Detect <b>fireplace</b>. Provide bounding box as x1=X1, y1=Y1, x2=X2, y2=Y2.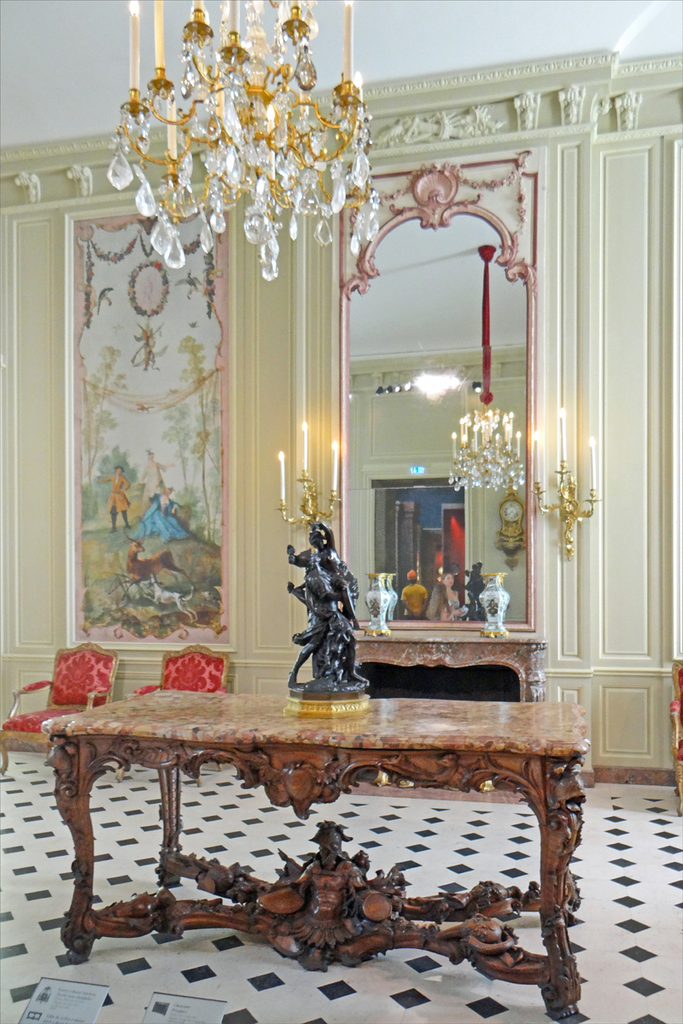
x1=353, y1=632, x2=543, y2=701.
